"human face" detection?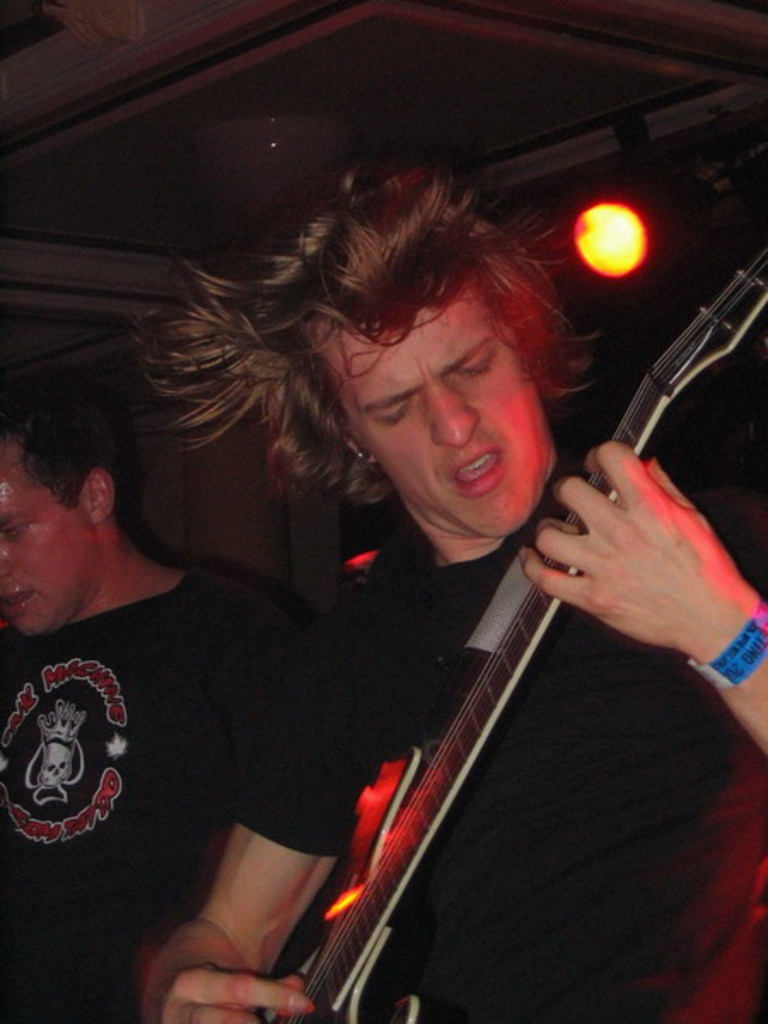
box=[0, 445, 87, 637]
